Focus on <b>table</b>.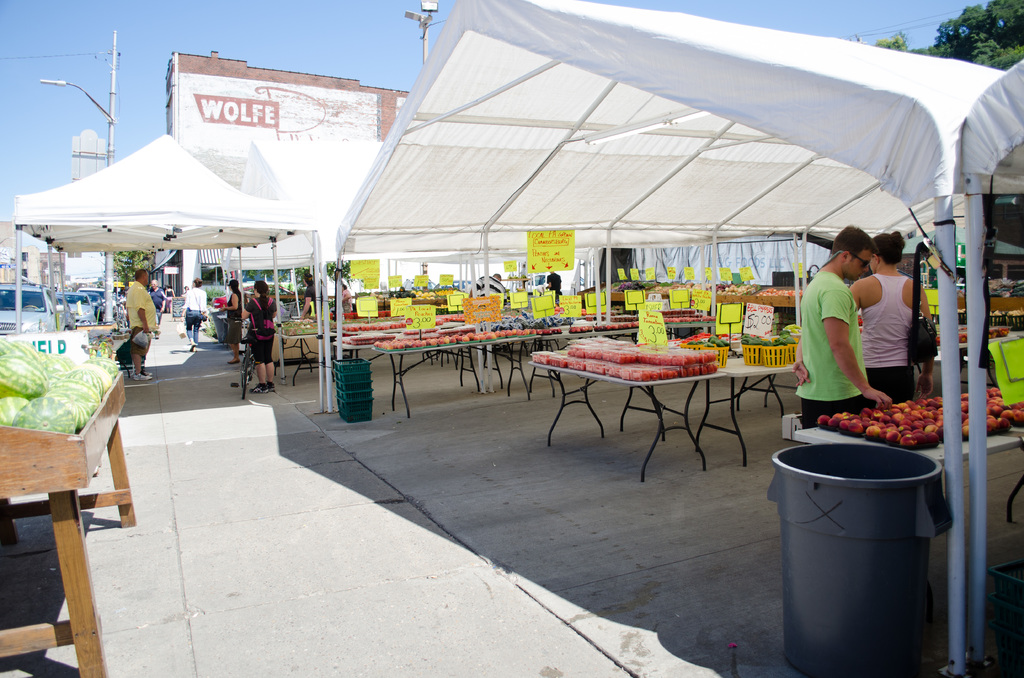
Focused at left=1002, top=461, right=1023, bottom=529.
